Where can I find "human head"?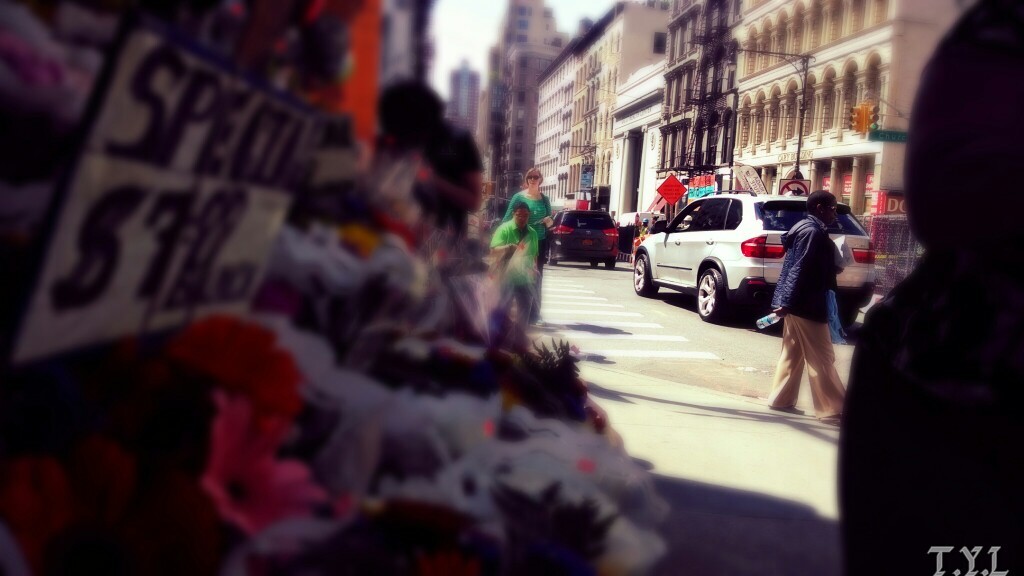
You can find it at {"left": 514, "top": 198, "right": 529, "bottom": 234}.
